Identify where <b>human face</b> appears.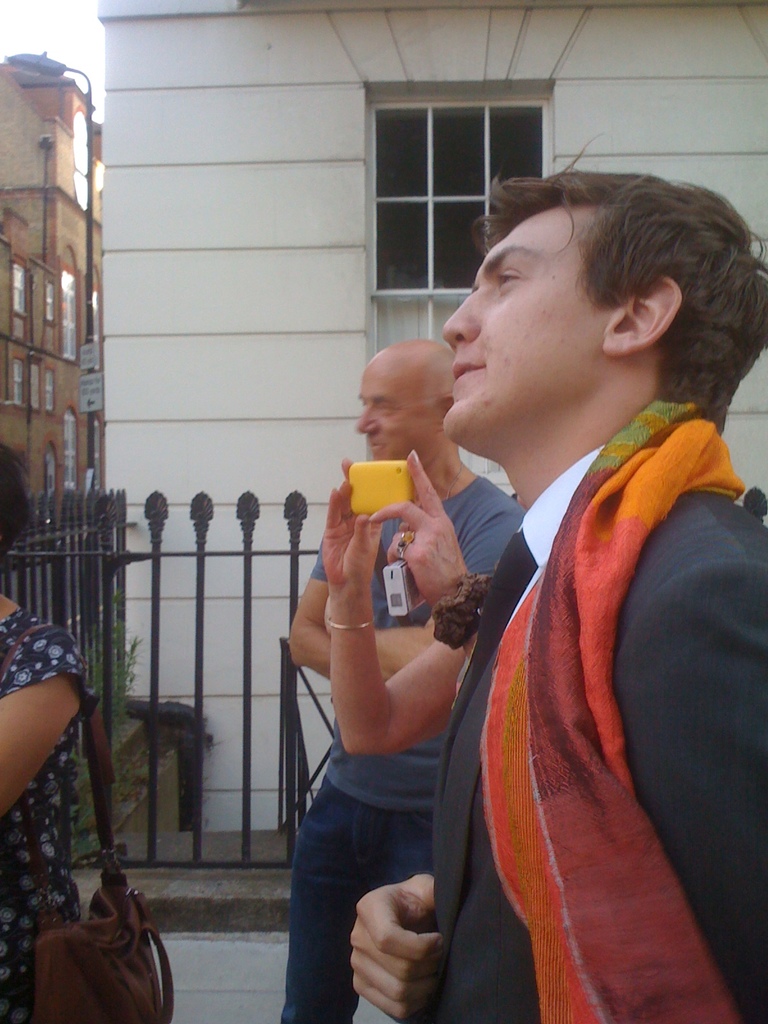
Appears at Rect(357, 364, 431, 461).
